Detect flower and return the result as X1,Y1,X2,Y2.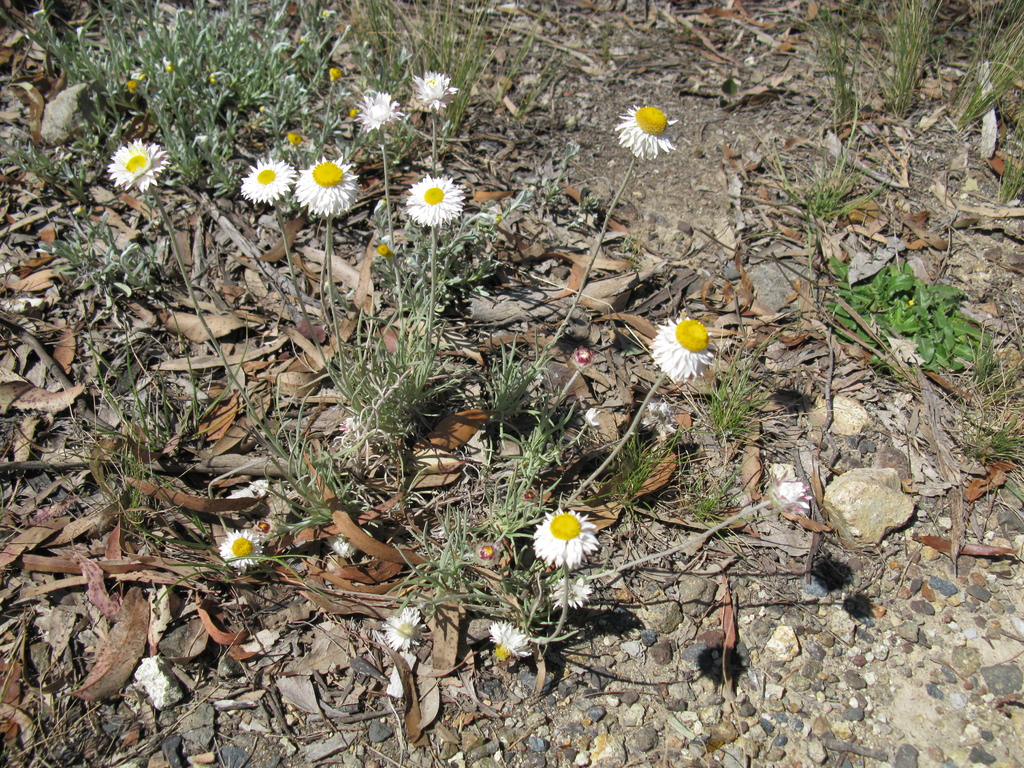
614,103,681,160.
